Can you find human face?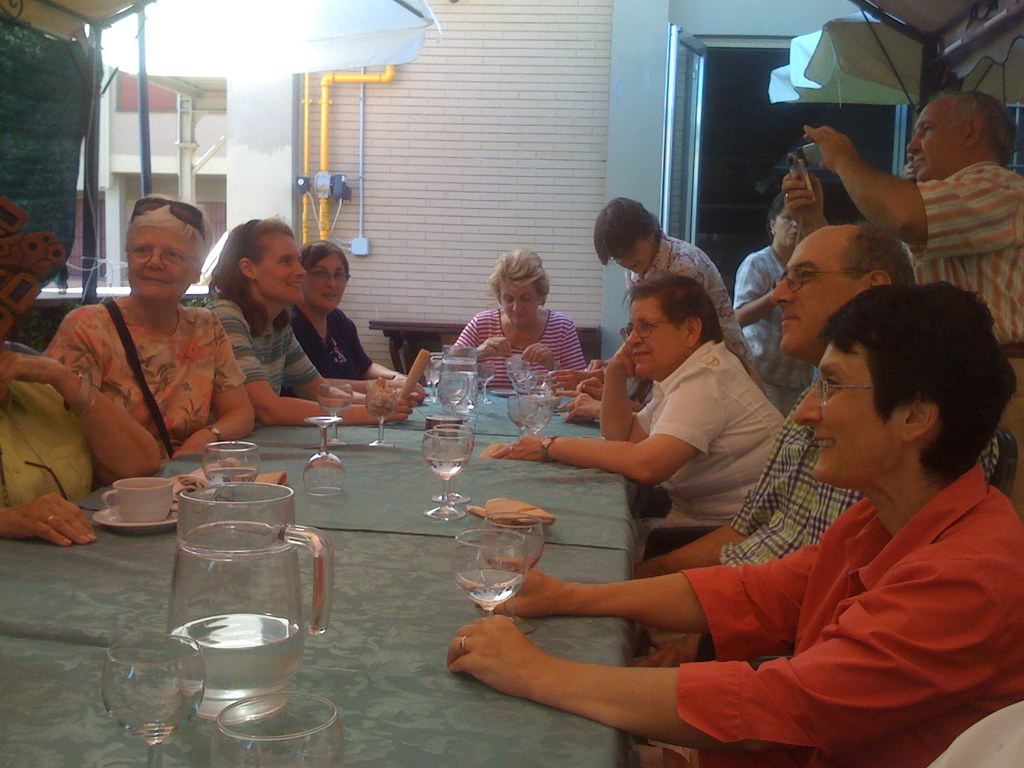
Yes, bounding box: l=259, t=233, r=305, b=307.
